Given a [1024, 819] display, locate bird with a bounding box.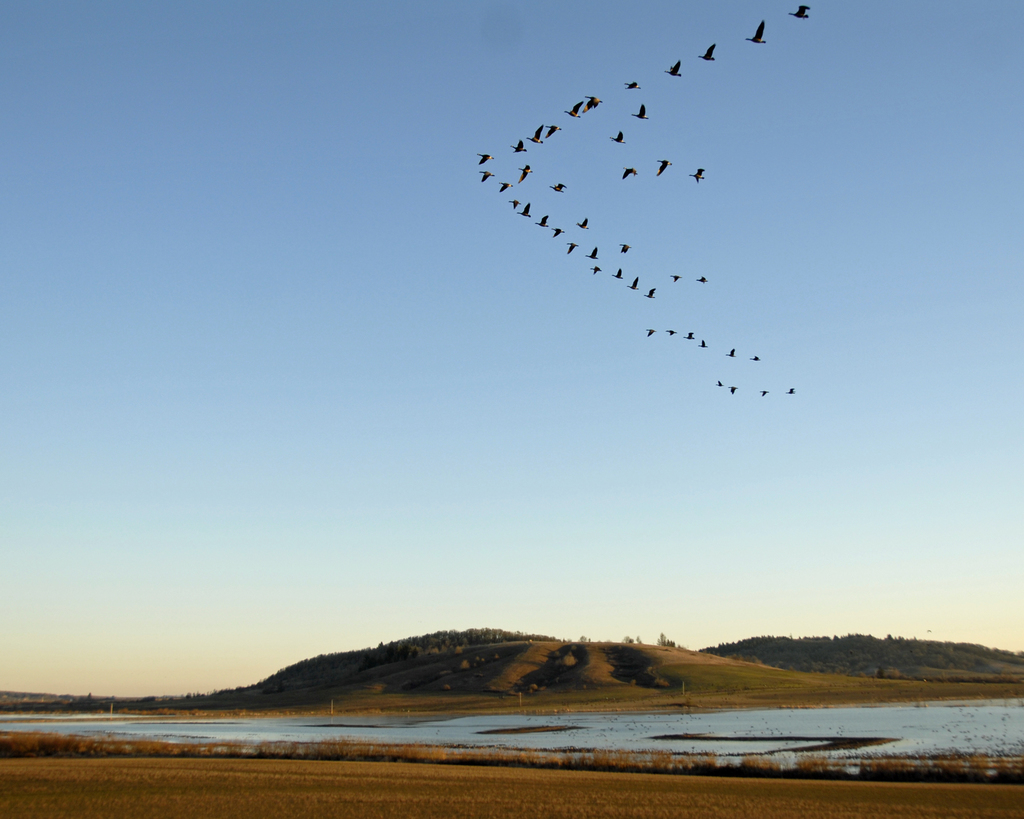
Located: 547/186/570/195.
